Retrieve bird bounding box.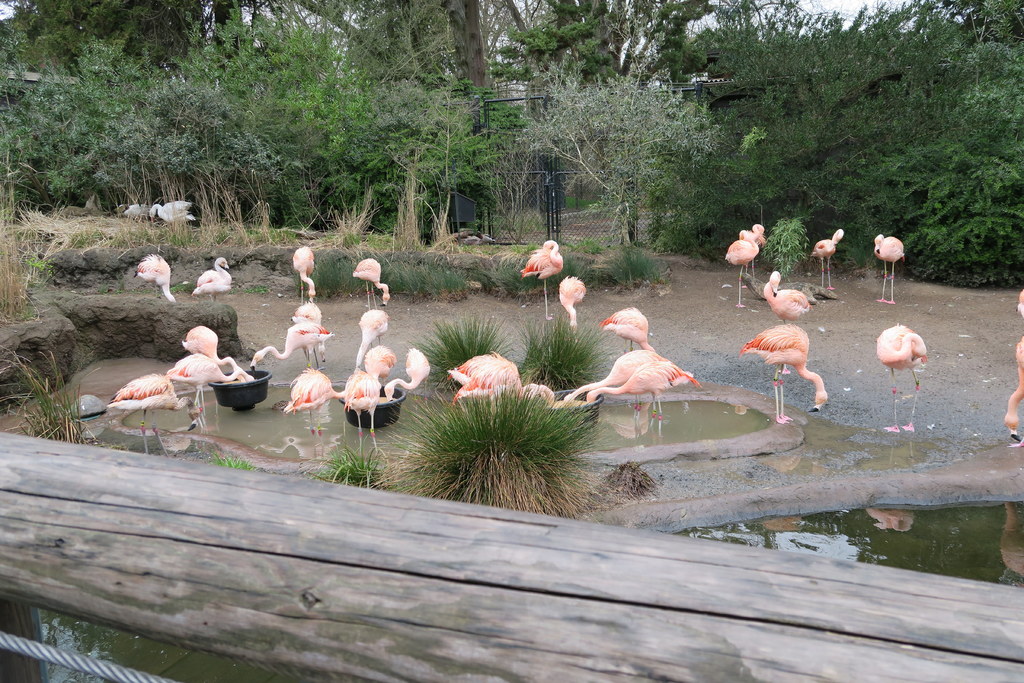
Bounding box: locate(348, 304, 395, 370).
